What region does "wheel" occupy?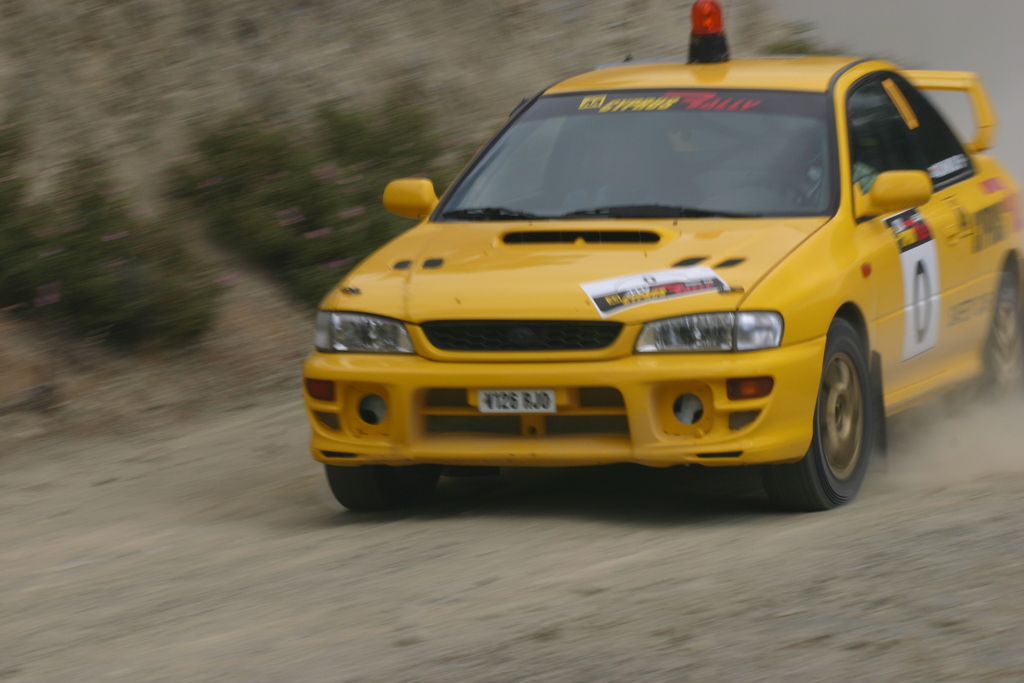
Rect(956, 265, 1023, 407).
